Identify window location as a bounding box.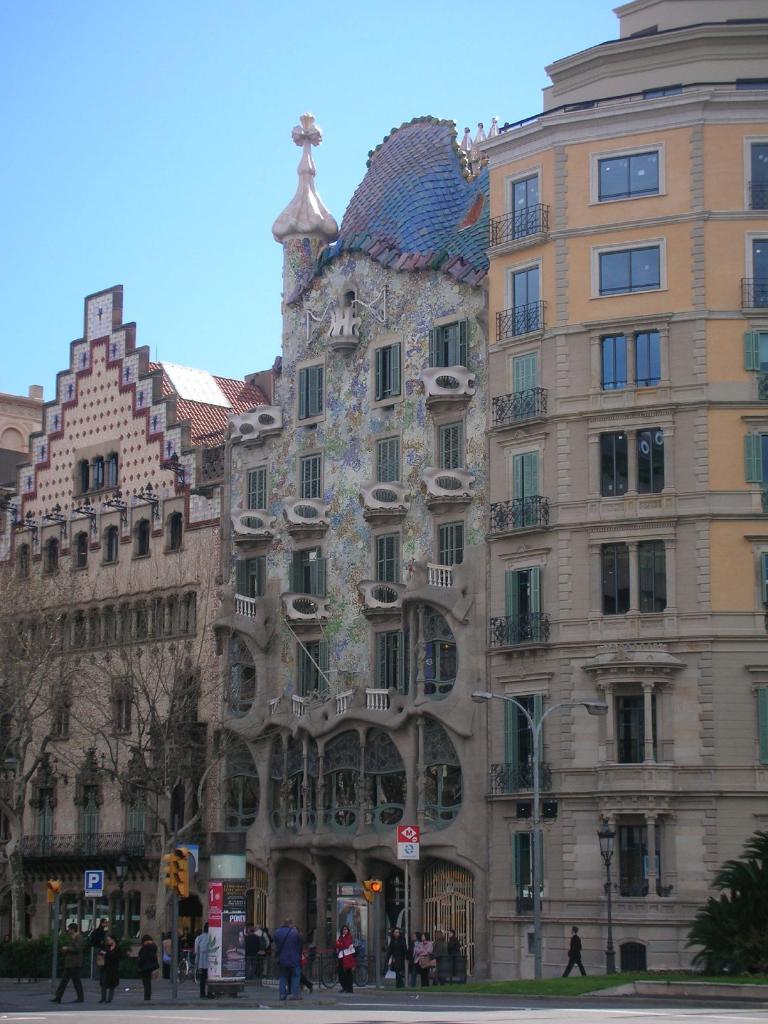
[left=592, top=246, right=671, bottom=300].
